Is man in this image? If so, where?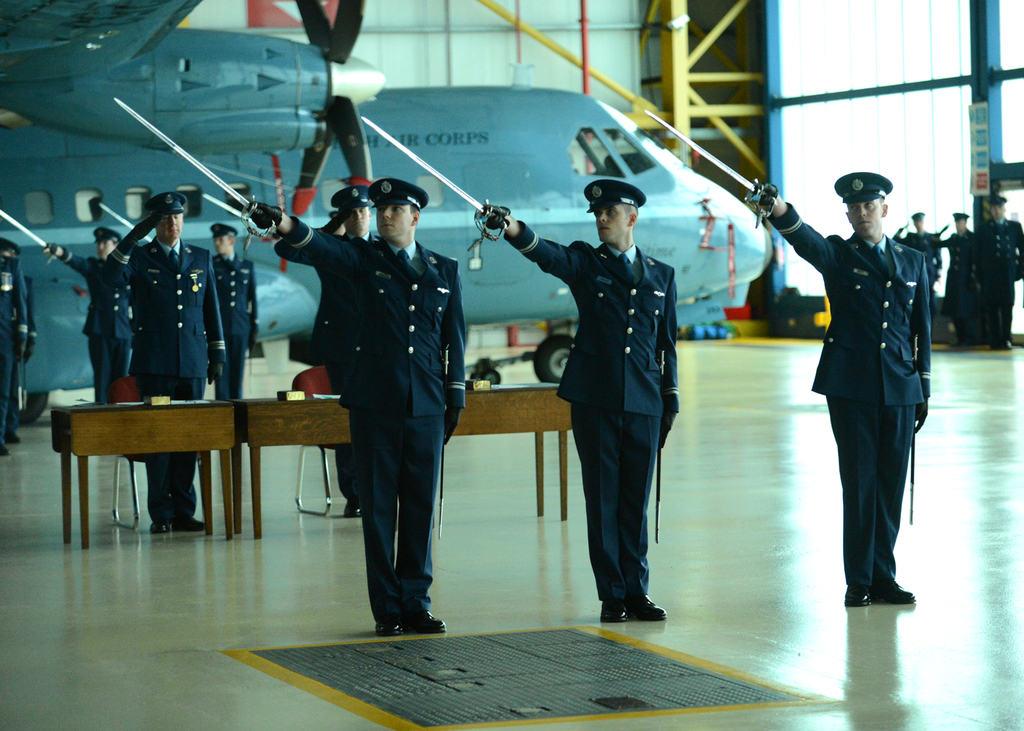
Yes, at region(257, 181, 463, 634).
